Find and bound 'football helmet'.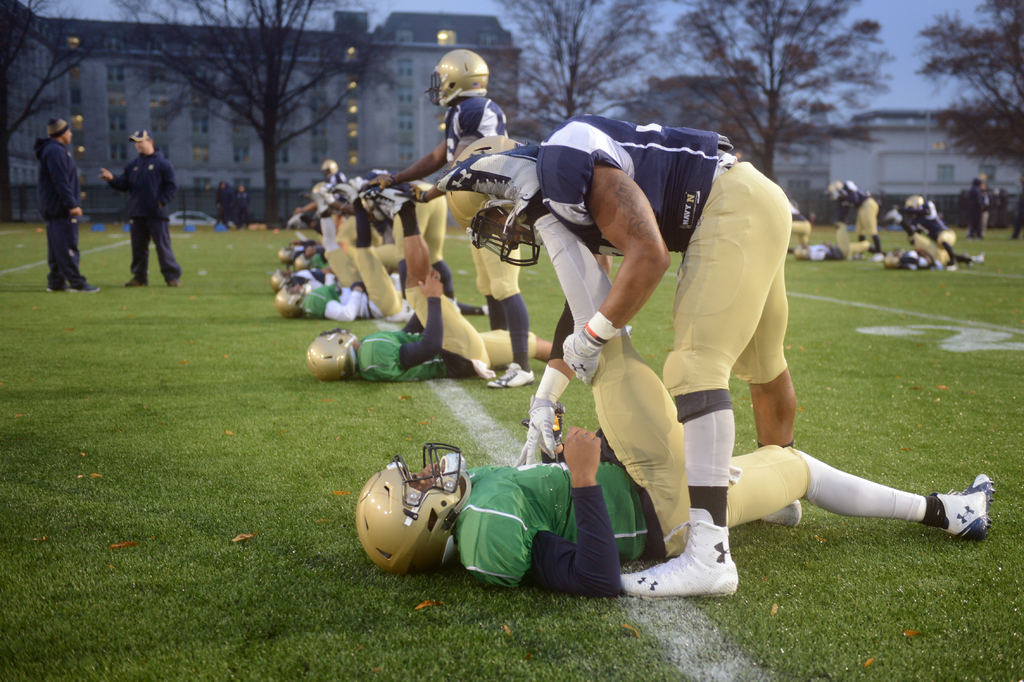
Bound: bbox=(276, 242, 301, 265).
